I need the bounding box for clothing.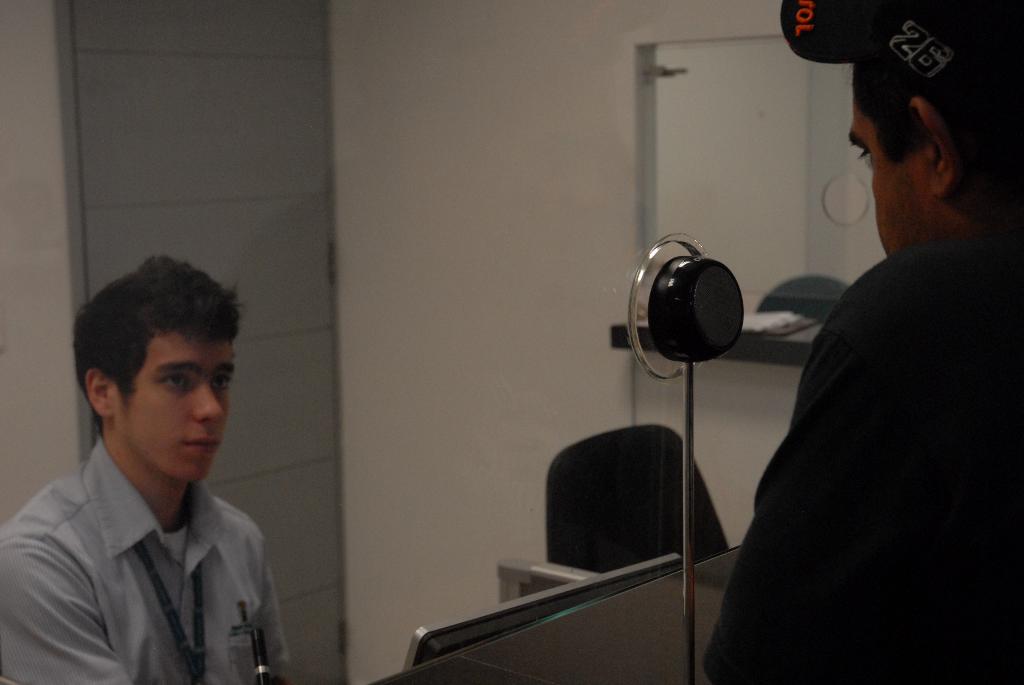
Here it is: 0,434,290,684.
